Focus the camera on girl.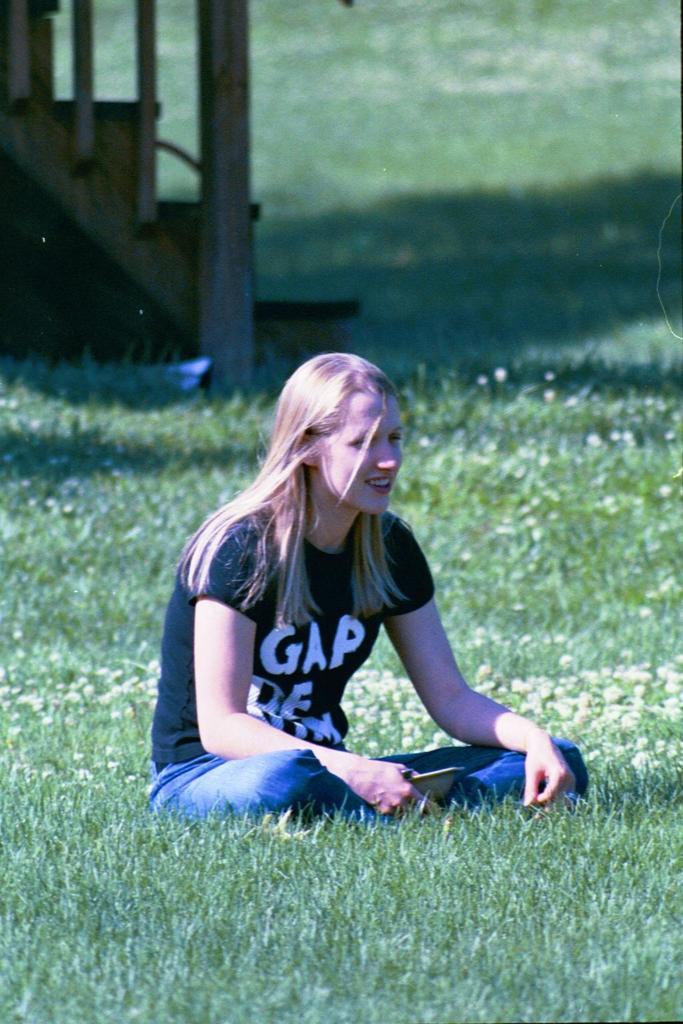
Focus region: 141, 355, 574, 827.
